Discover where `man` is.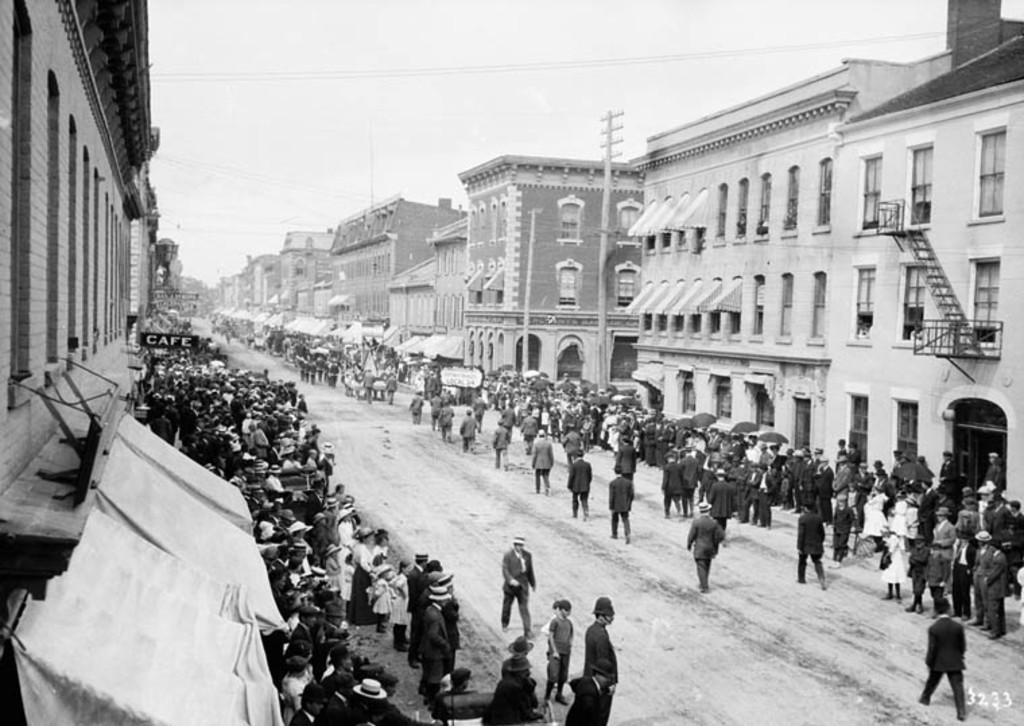
Discovered at l=570, t=660, r=618, b=725.
